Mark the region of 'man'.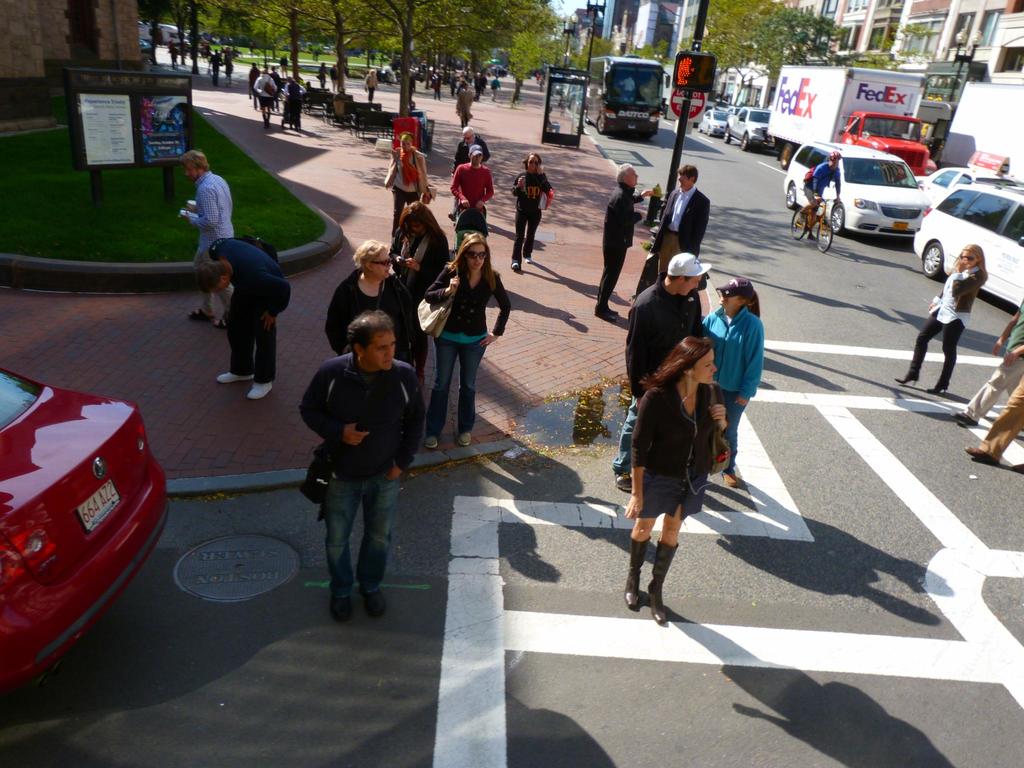
Region: 456:83:473:125.
